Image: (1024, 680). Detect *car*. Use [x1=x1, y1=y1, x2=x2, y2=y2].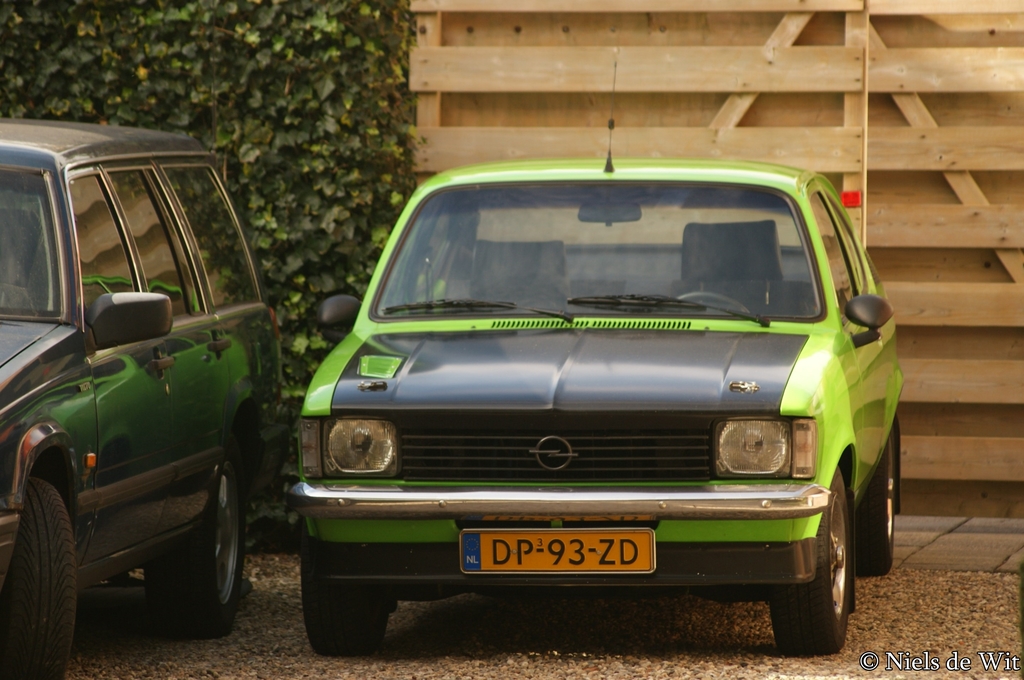
[x1=0, y1=124, x2=286, y2=679].
